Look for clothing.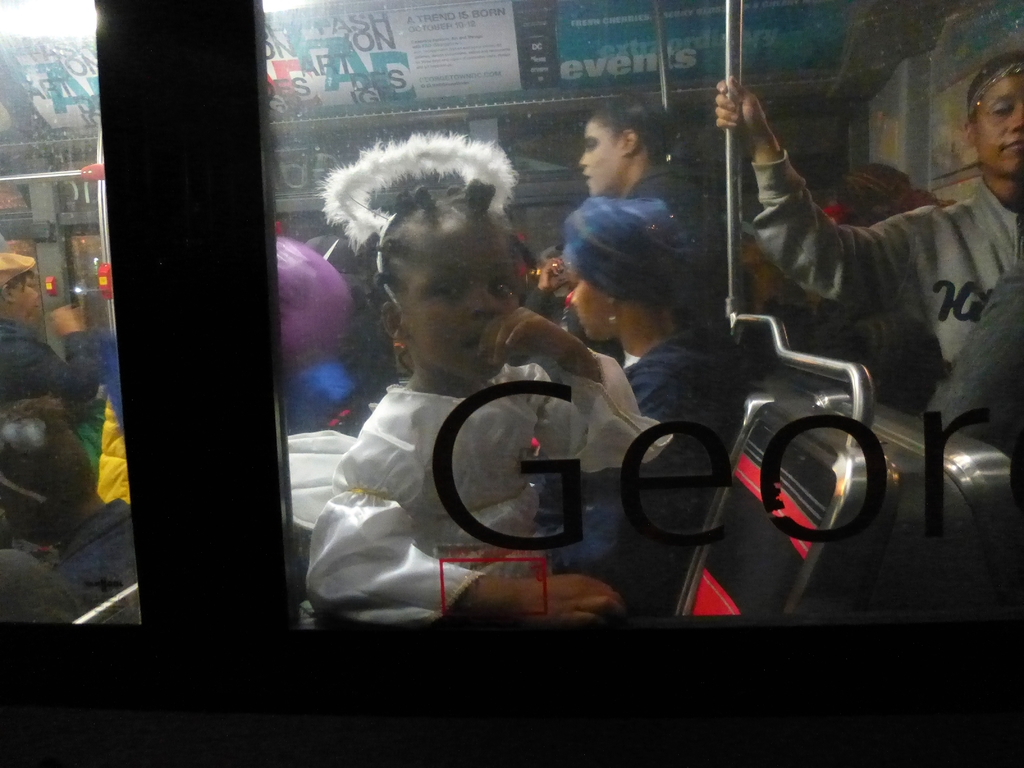
Found: x1=280 y1=252 x2=631 y2=582.
